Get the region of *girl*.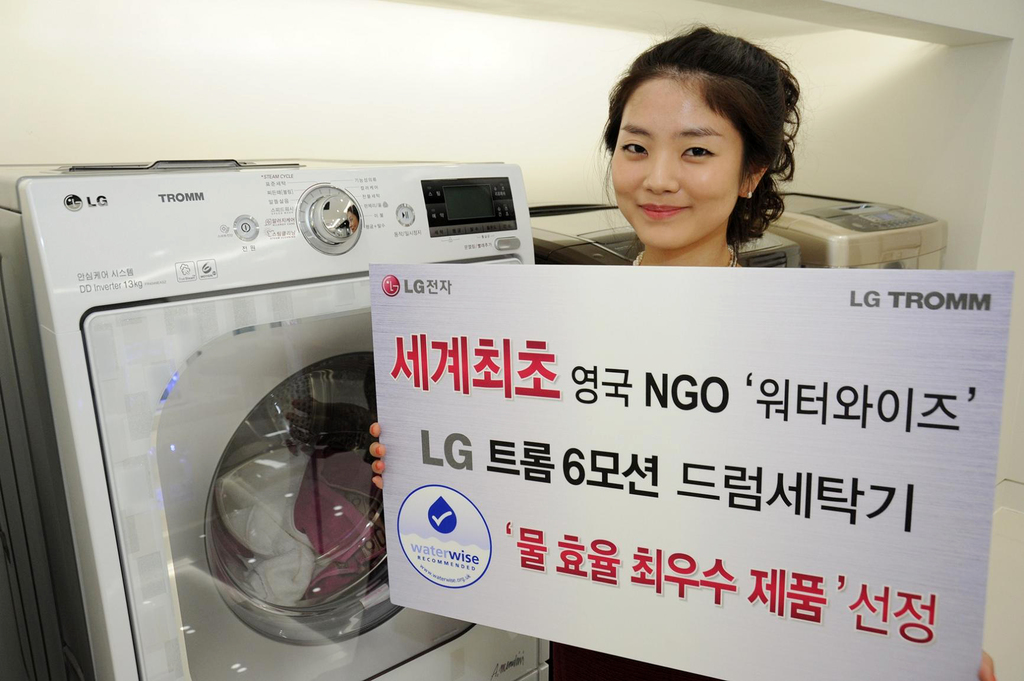
bbox=[364, 23, 804, 680].
